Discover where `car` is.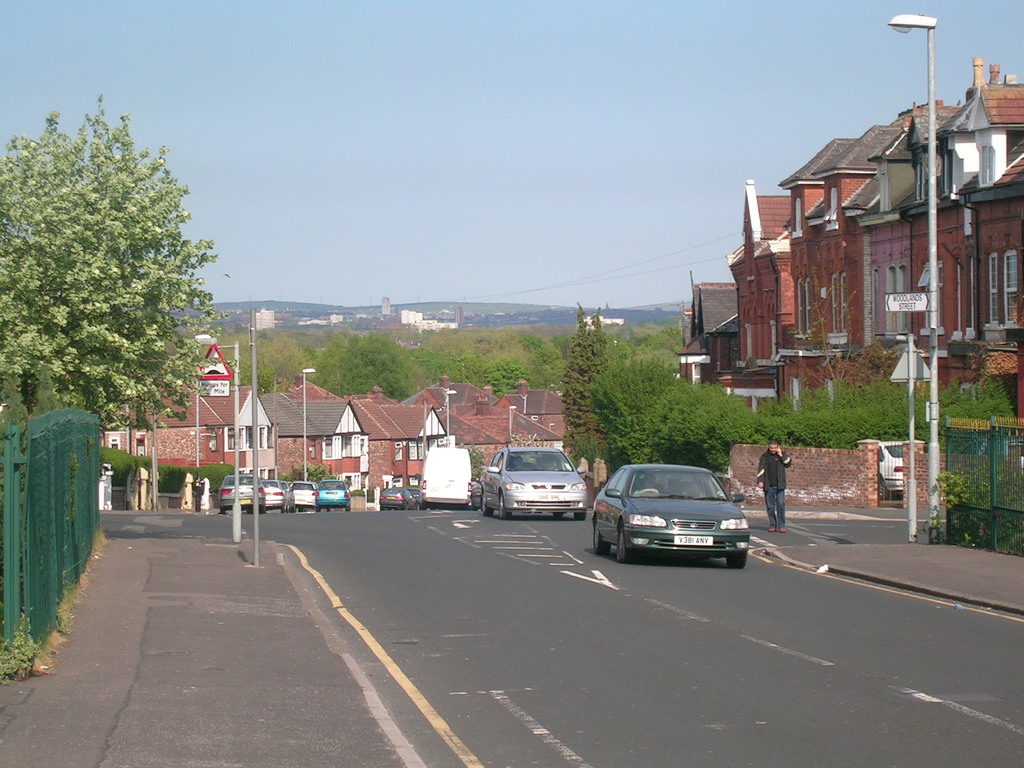
Discovered at (383, 486, 410, 511).
